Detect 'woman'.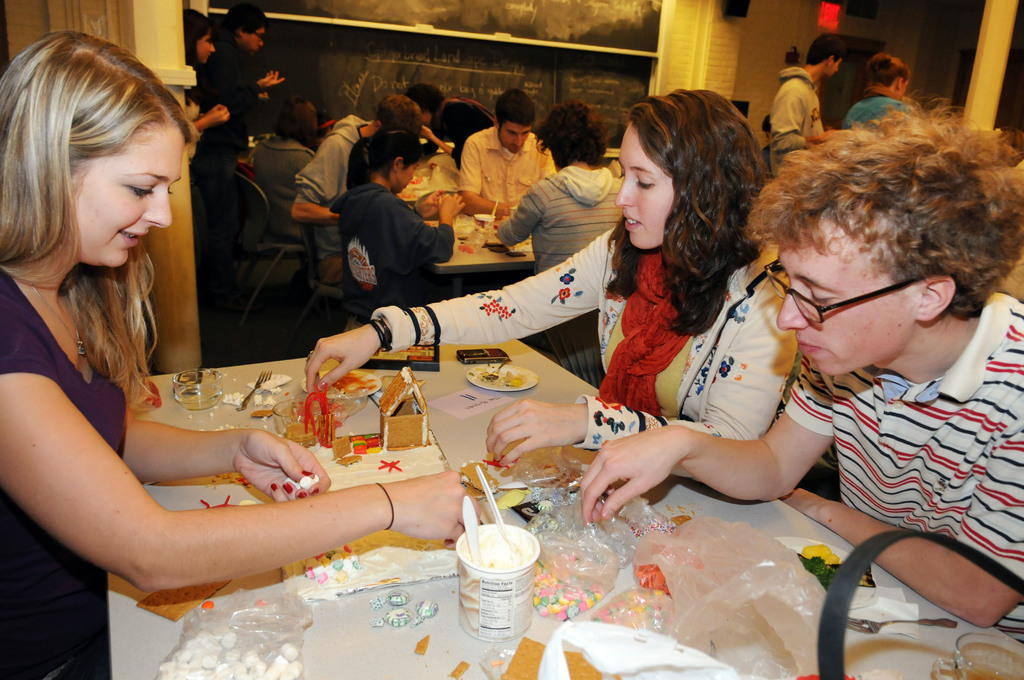
Detected at l=0, t=29, r=467, b=679.
